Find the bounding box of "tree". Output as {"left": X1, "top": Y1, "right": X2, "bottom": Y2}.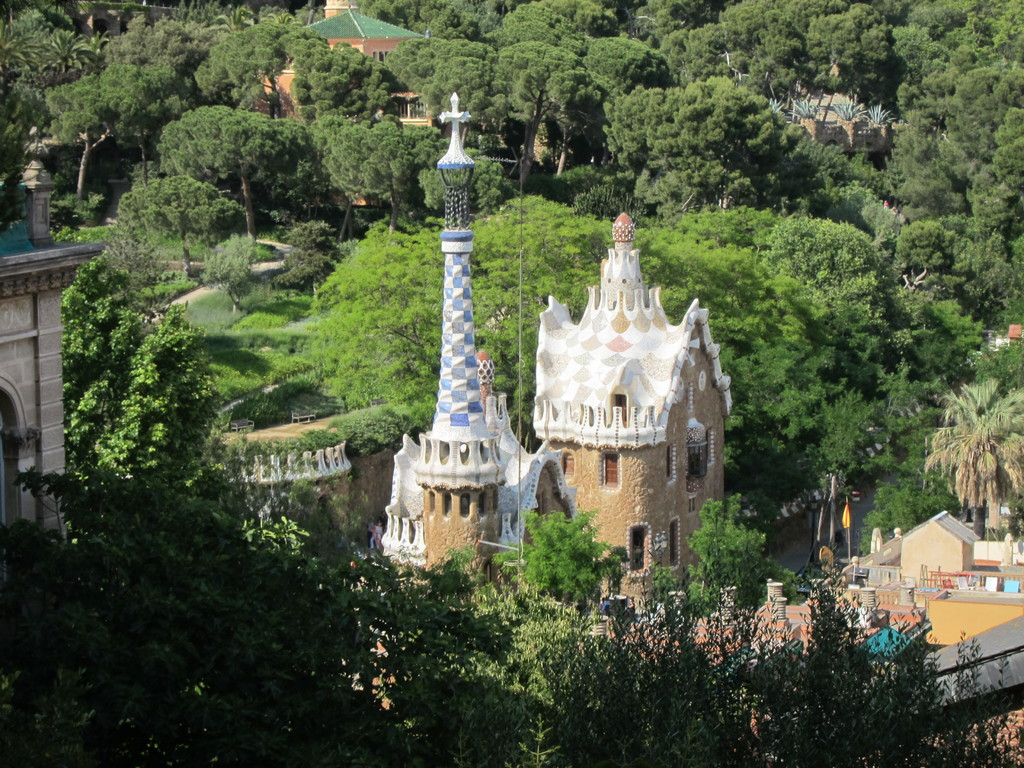
{"left": 700, "top": 0, "right": 898, "bottom": 148}.
